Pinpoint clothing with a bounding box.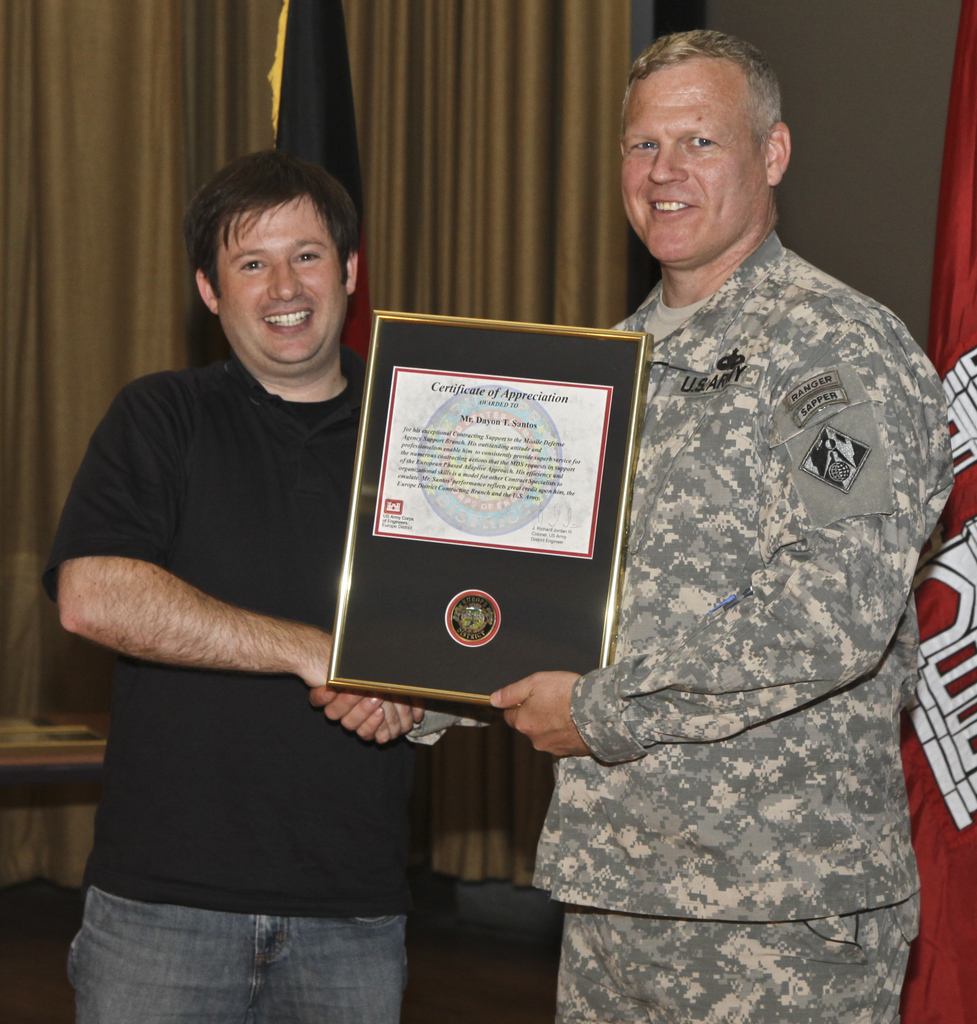
(42,348,415,1023).
